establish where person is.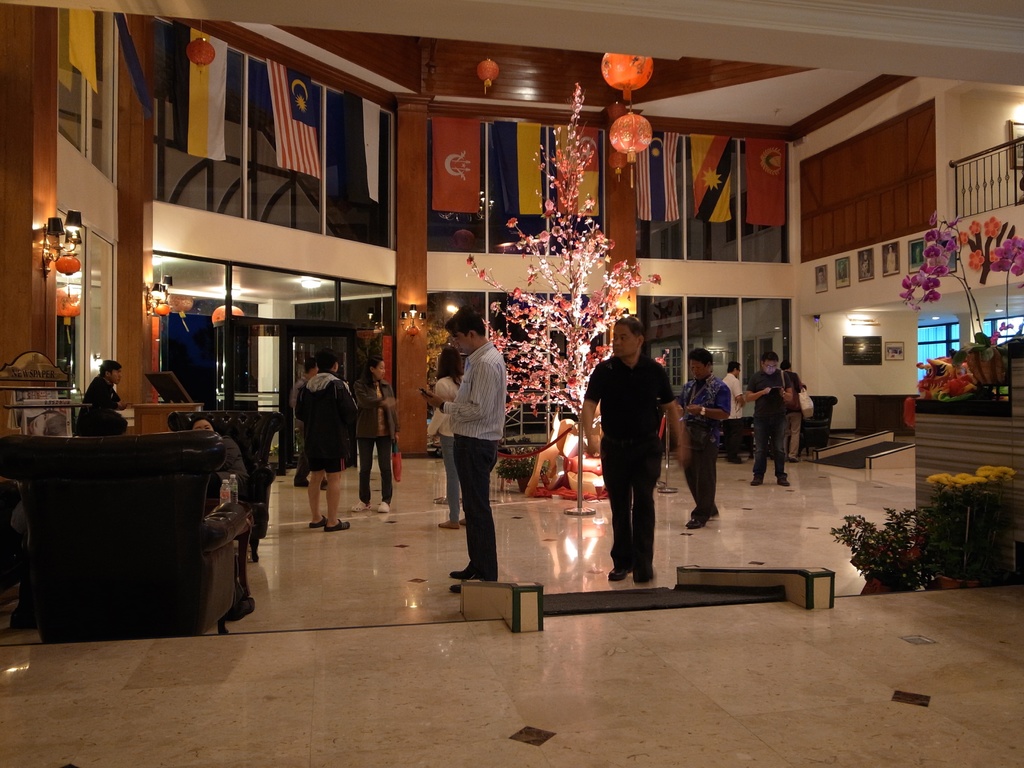
Established at locate(349, 349, 408, 512).
